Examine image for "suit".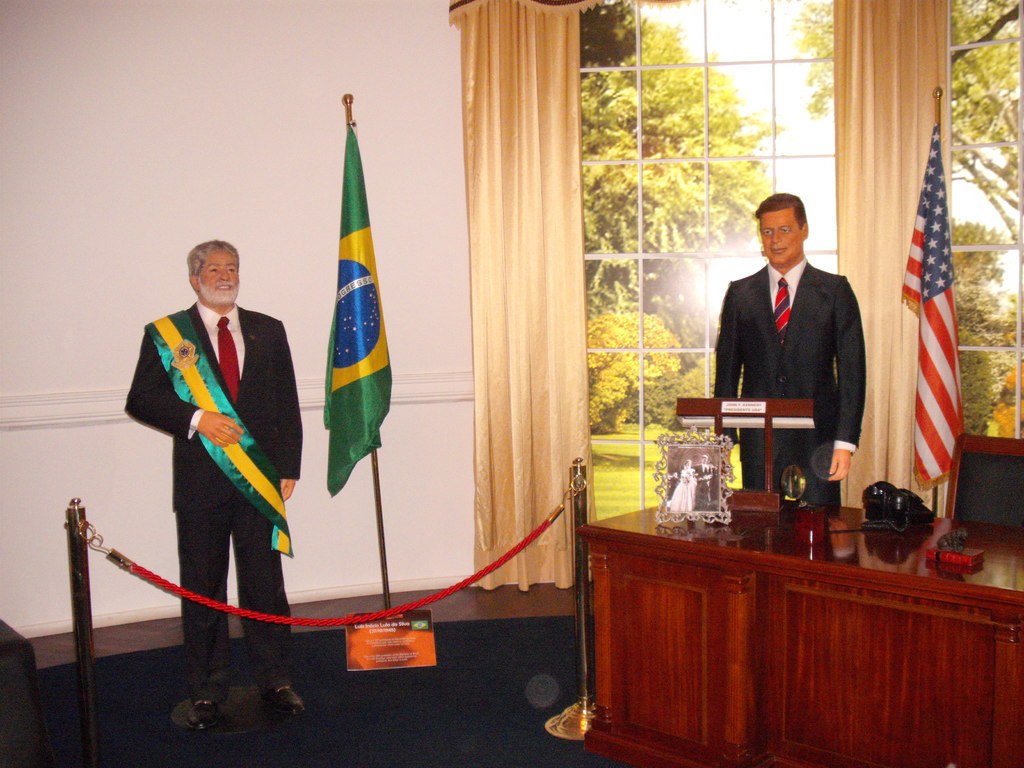
Examination result: <region>132, 236, 291, 677</region>.
